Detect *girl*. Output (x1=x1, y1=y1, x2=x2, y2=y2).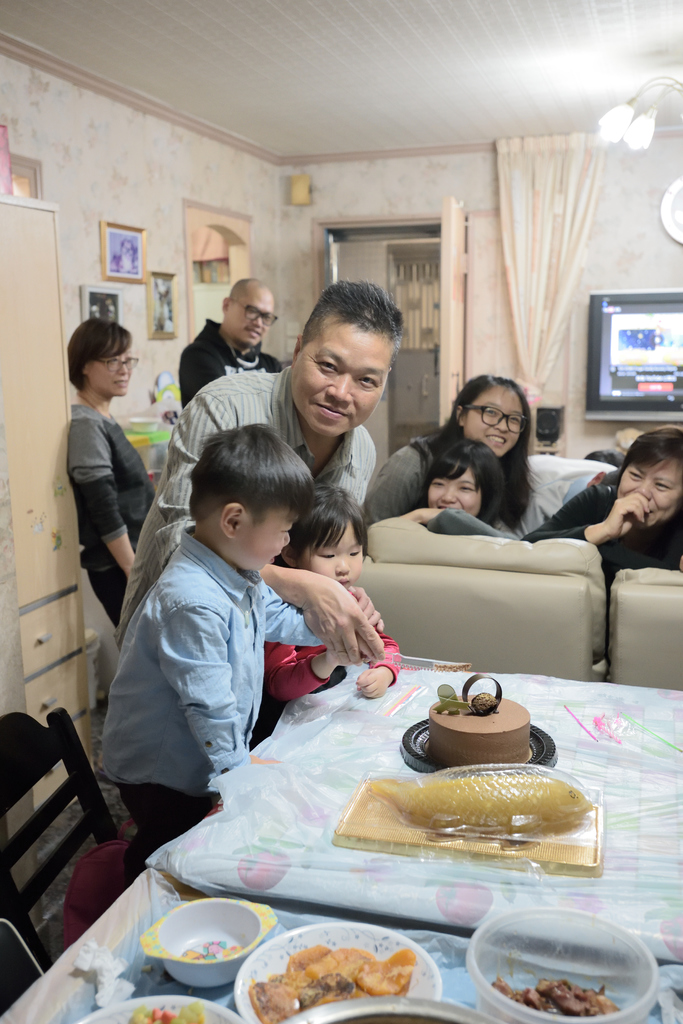
(x1=257, y1=476, x2=406, y2=746).
